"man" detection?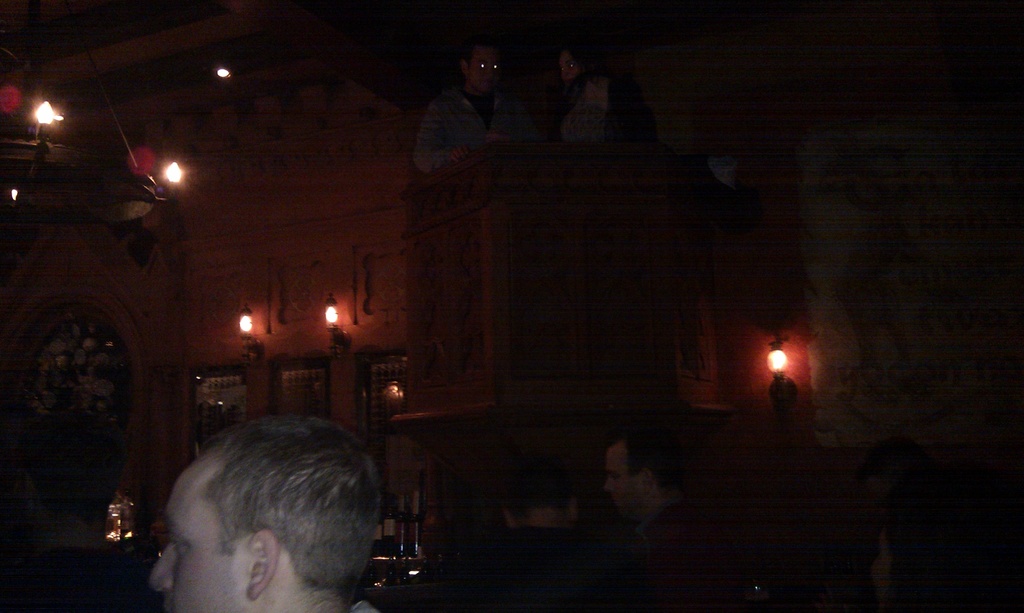
{"left": 431, "top": 409, "right": 622, "bottom": 612}
